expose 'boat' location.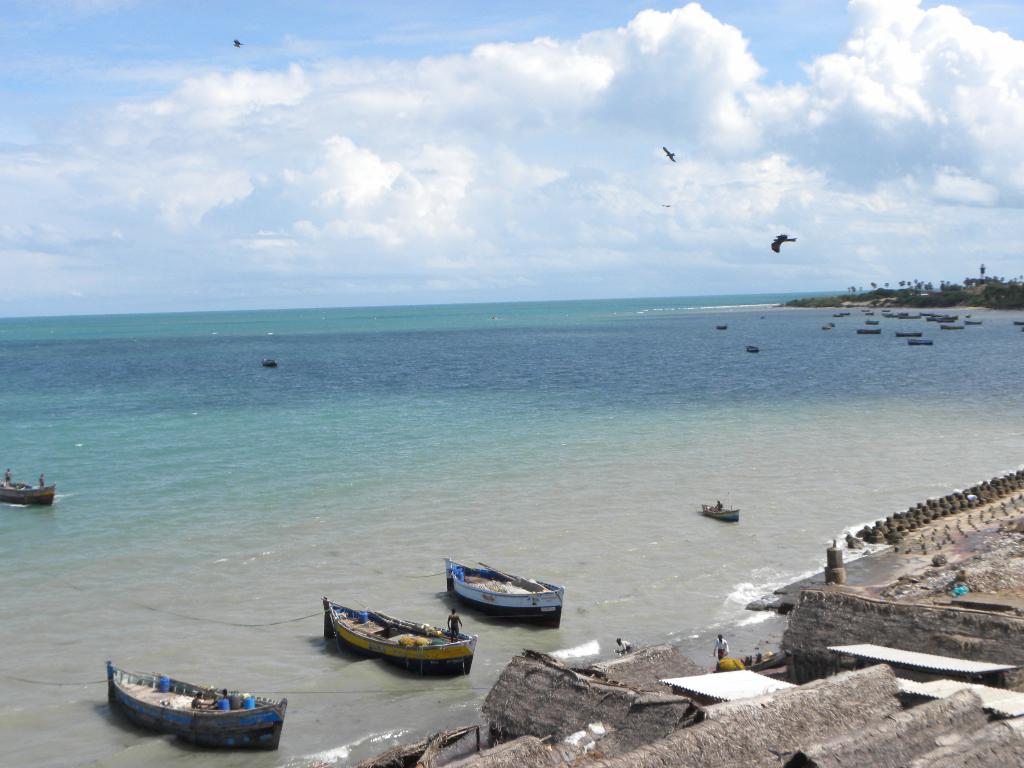
Exposed at bbox=[1016, 320, 1023, 331].
